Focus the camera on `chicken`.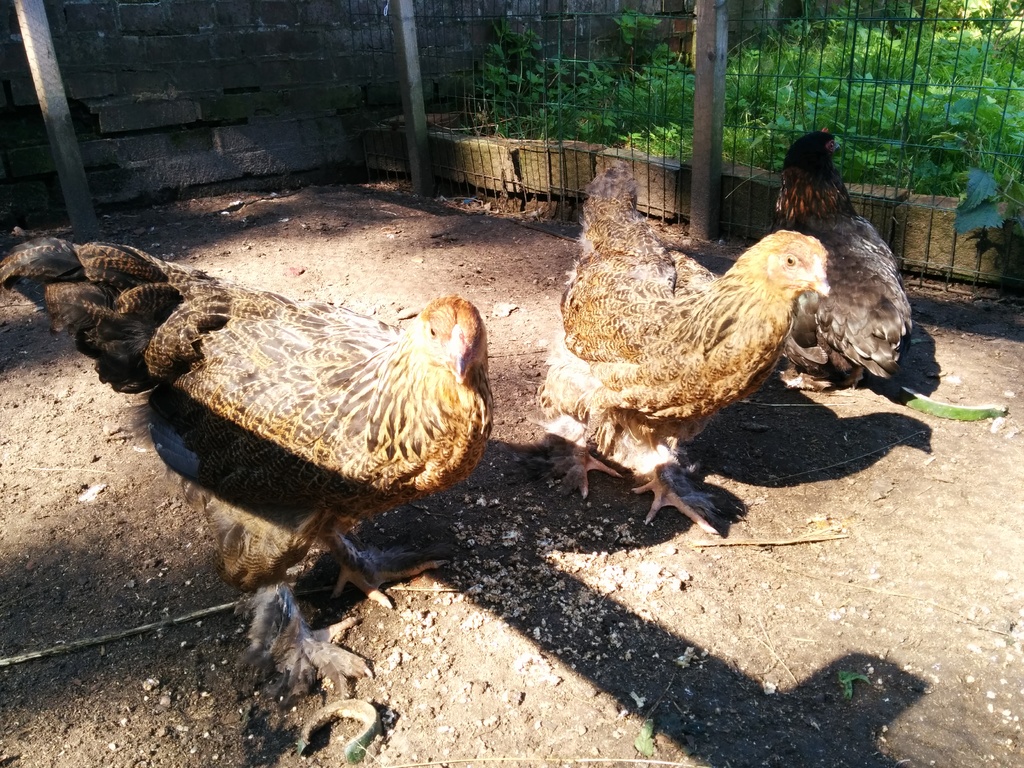
Focus region: (771, 130, 912, 392).
